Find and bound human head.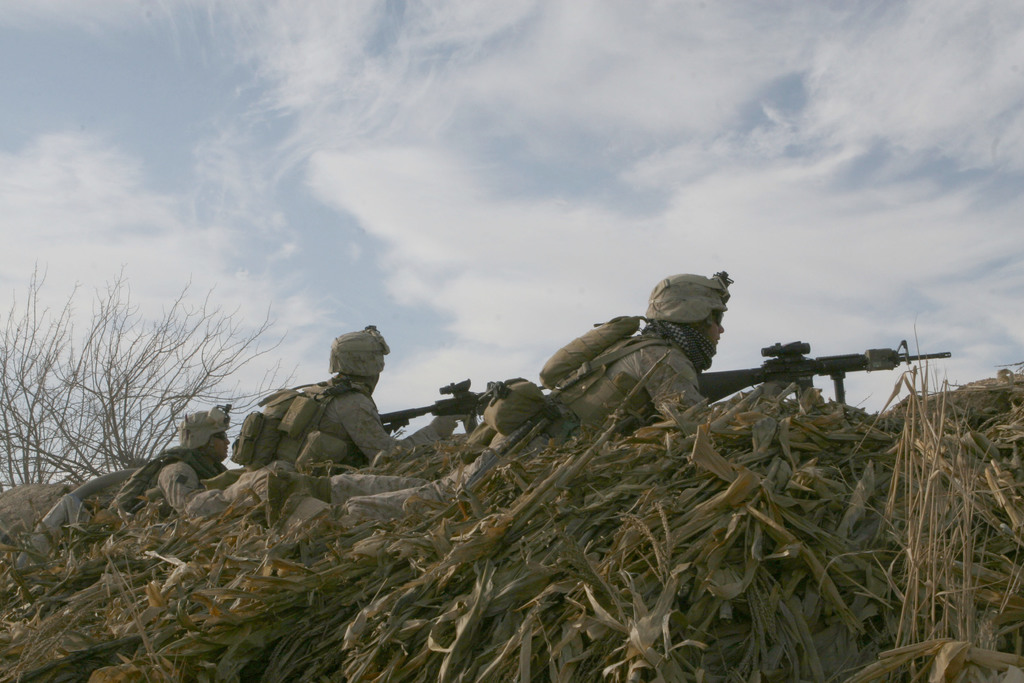
Bound: bbox(182, 406, 229, 458).
